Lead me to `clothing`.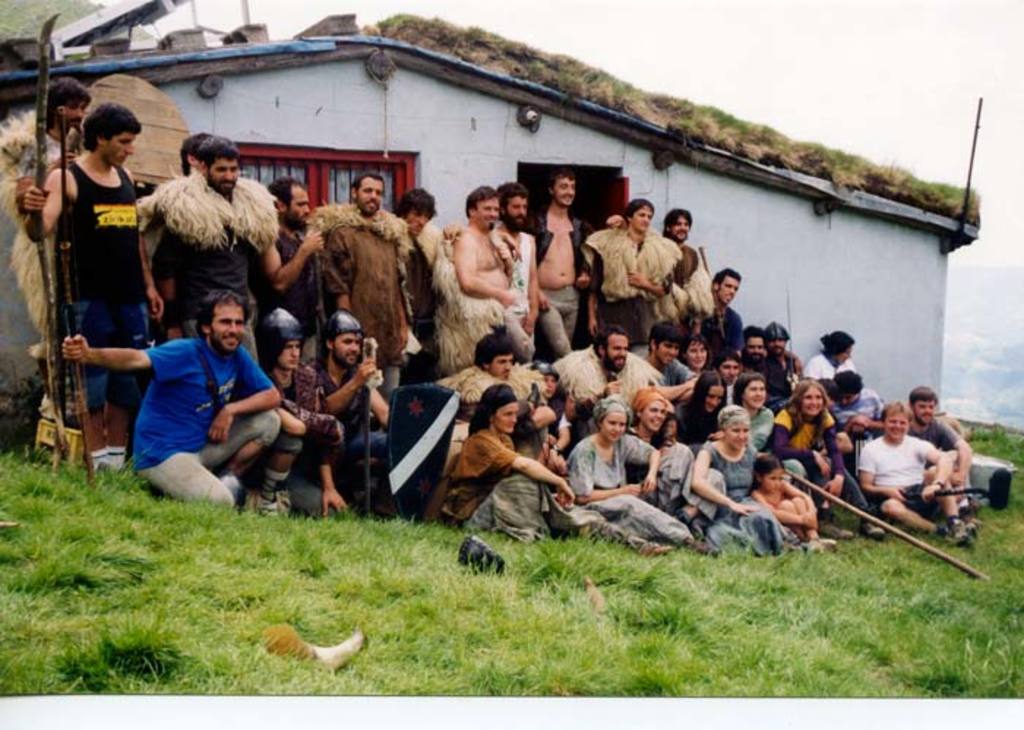
Lead to crop(563, 430, 704, 540).
